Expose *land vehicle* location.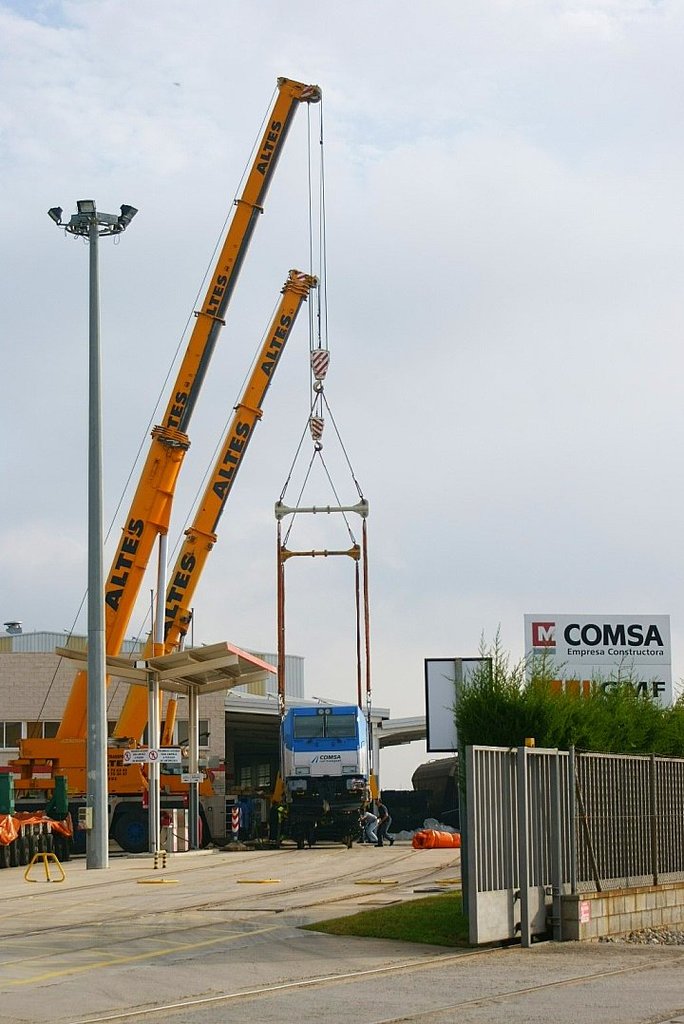
Exposed at 106, 265, 326, 844.
